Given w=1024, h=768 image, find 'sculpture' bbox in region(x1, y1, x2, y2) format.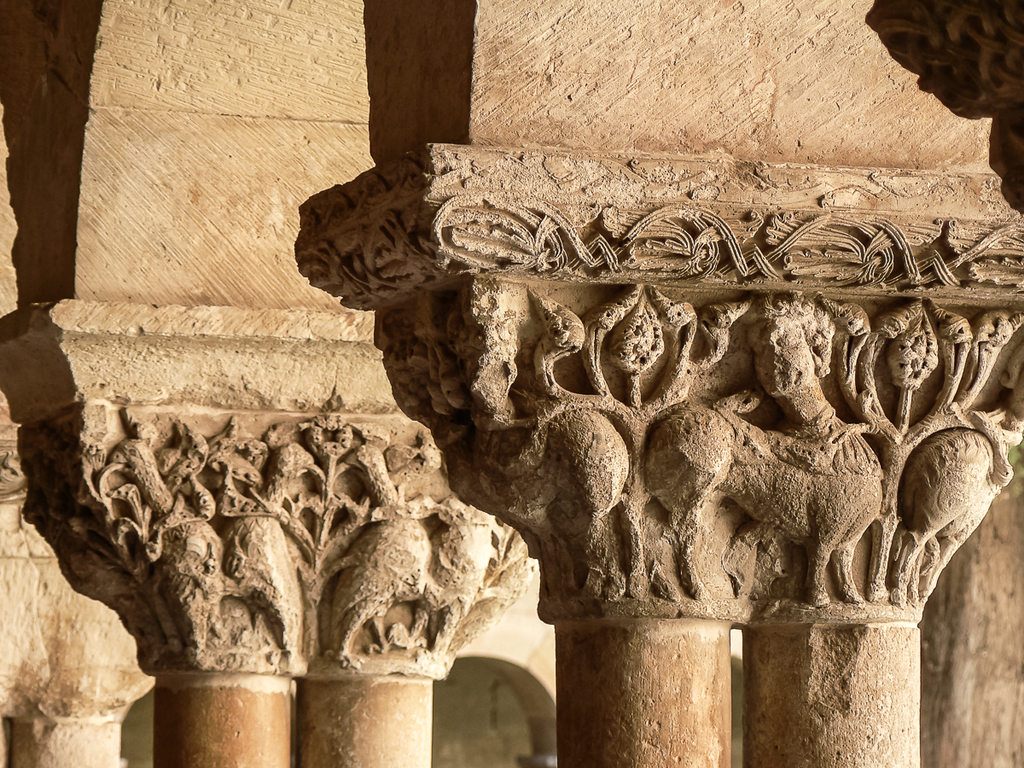
region(441, 287, 625, 594).
